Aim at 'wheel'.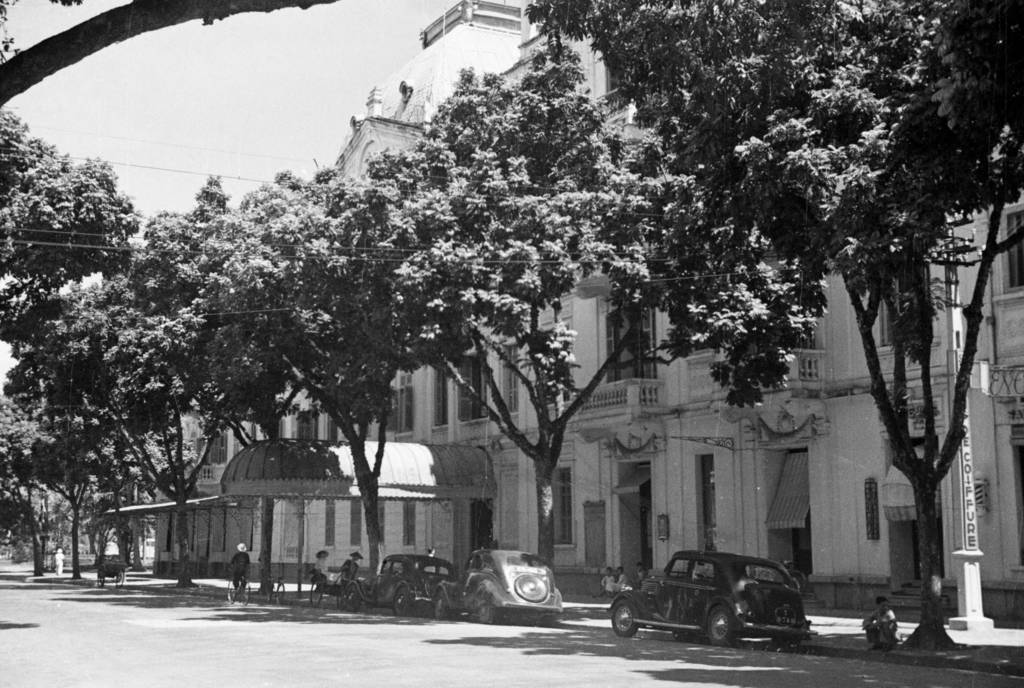
Aimed at [395,590,417,620].
